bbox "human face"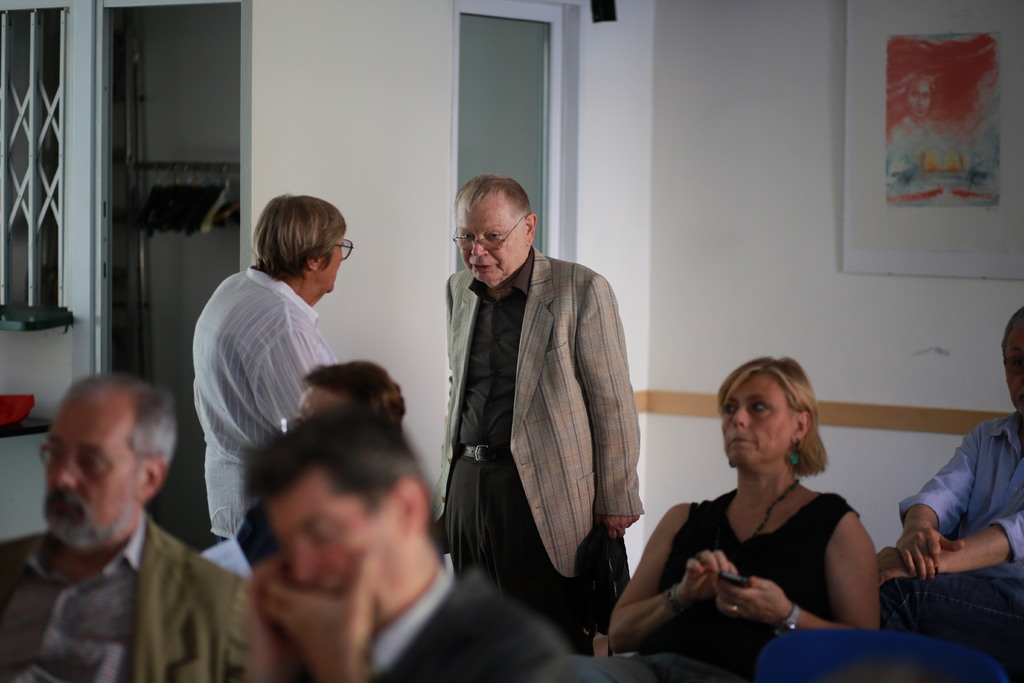
BBox(725, 375, 788, 462)
